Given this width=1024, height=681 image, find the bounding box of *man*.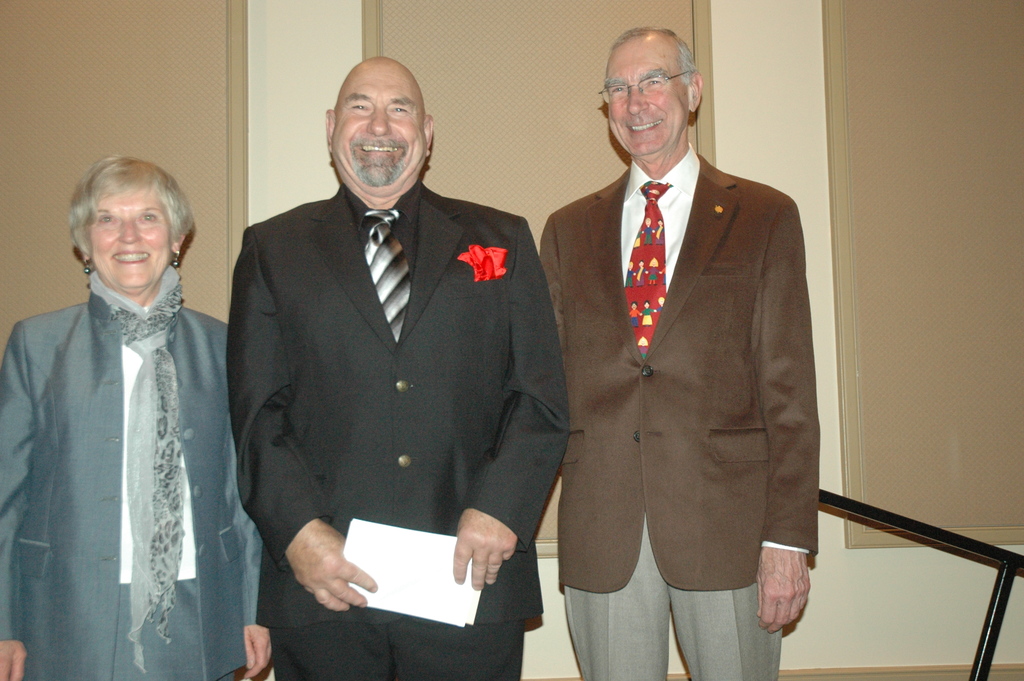
bbox=(216, 47, 552, 657).
